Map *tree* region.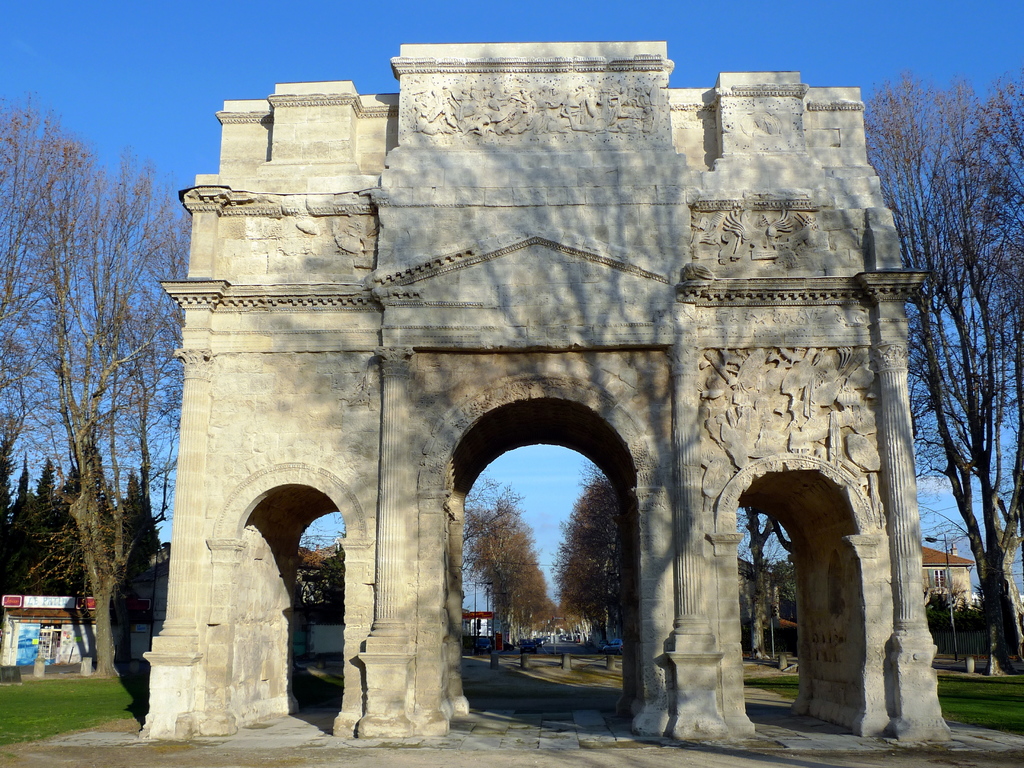
Mapped to 452, 471, 563, 655.
